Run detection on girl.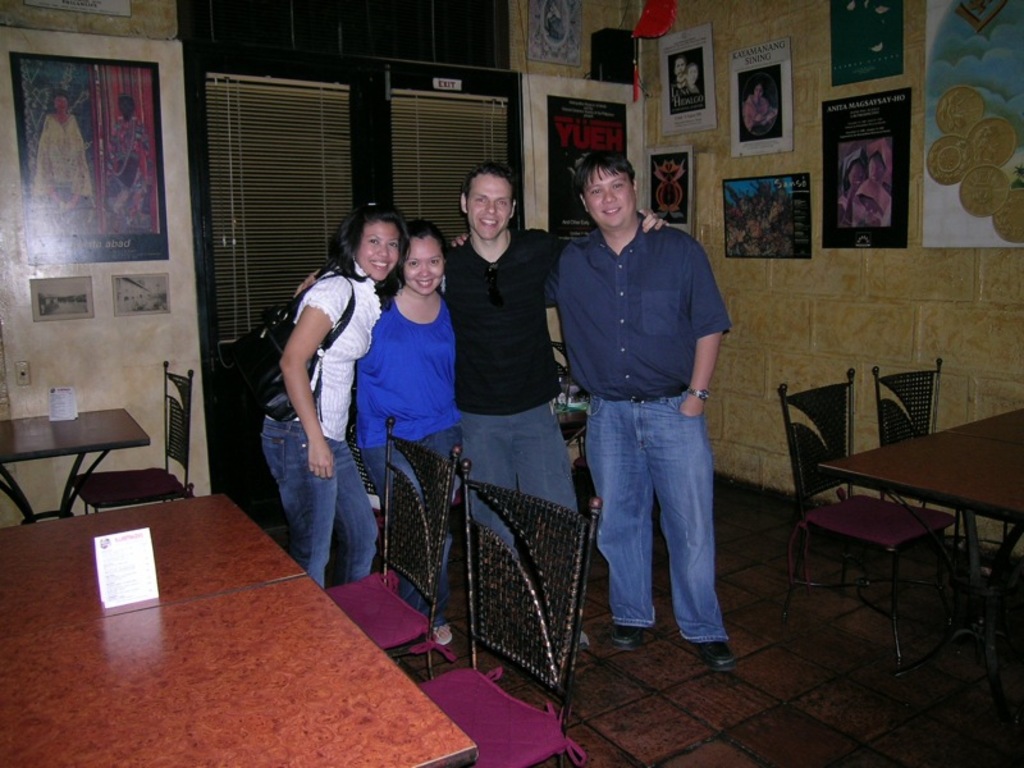
Result: [742, 84, 777, 138].
